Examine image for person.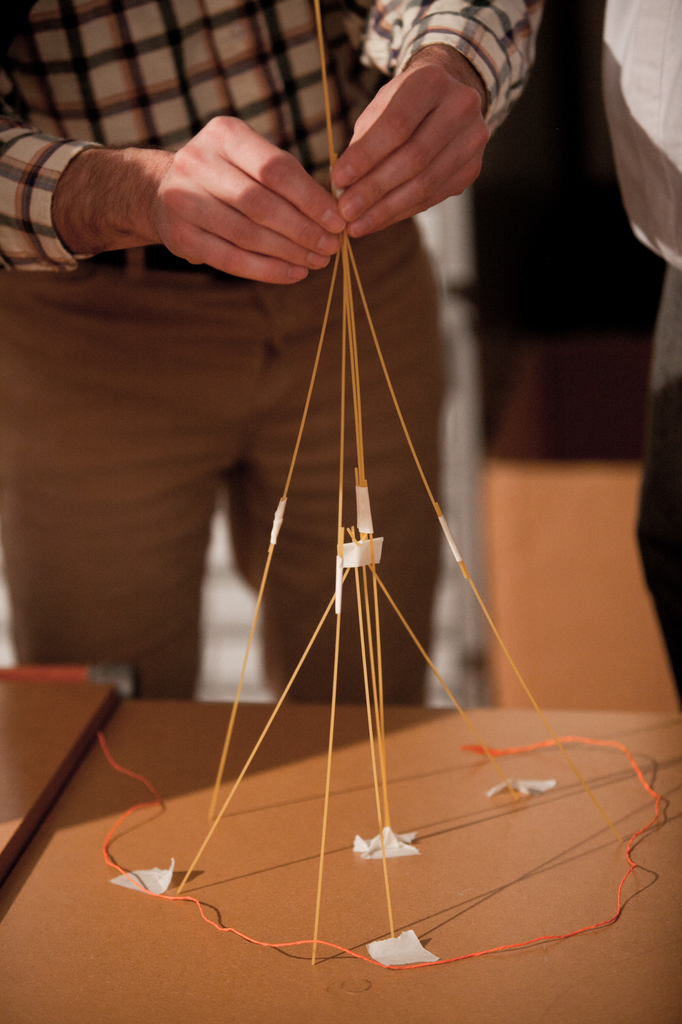
Examination result: <region>3, 0, 578, 721</region>.
